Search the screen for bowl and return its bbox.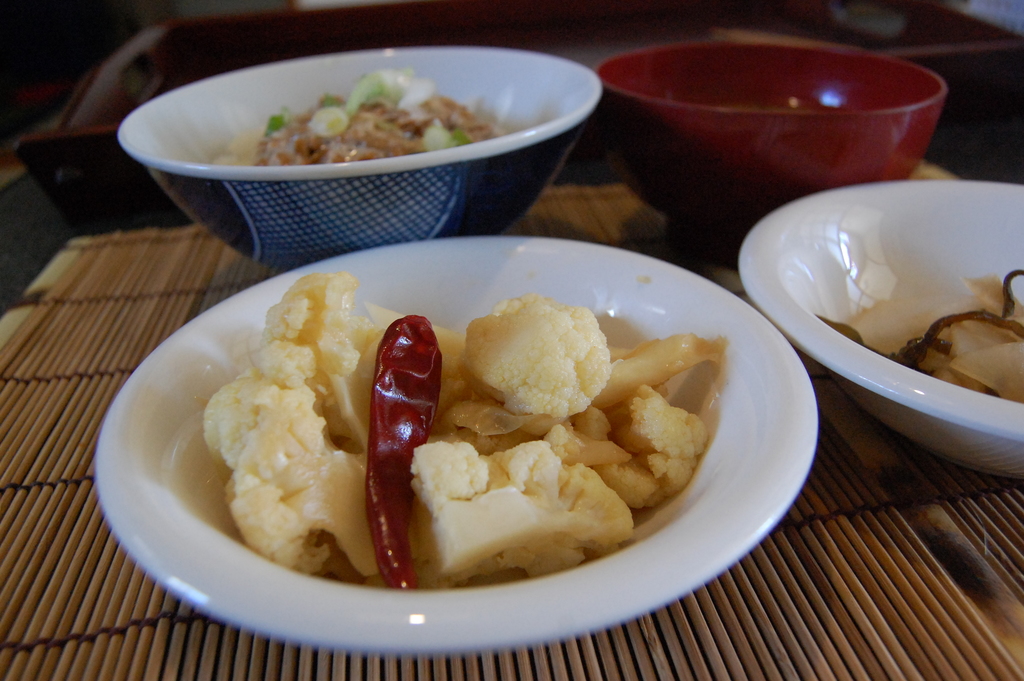
Found: x1=95 y1=35 x2=638 y2=247.
